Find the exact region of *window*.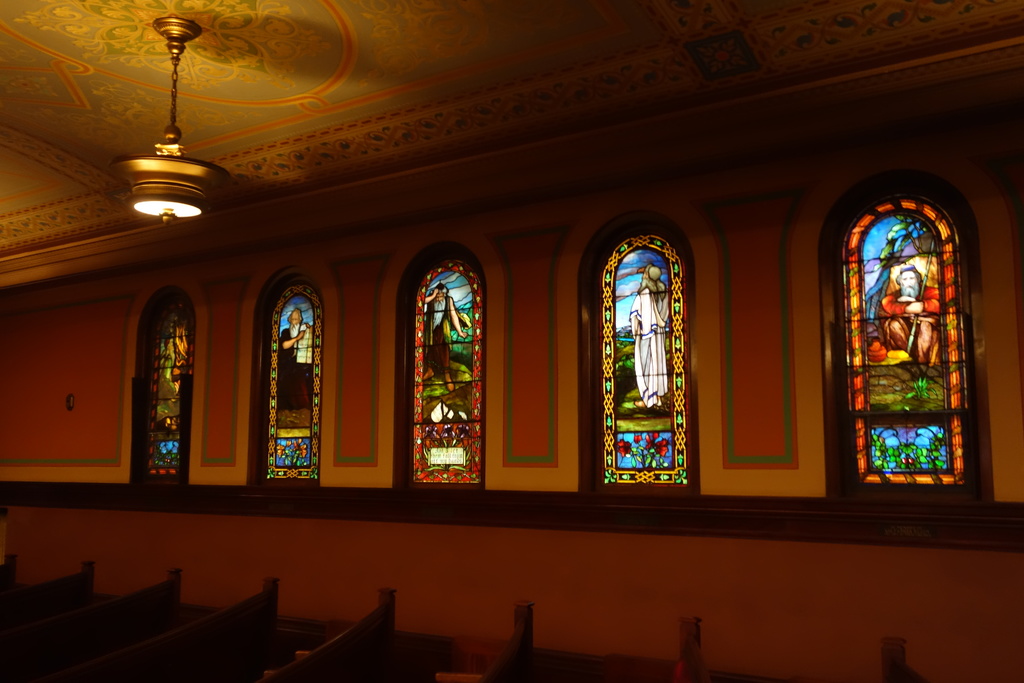
Exact region: <bbox>130, 283, 193, 488</bbox>.
